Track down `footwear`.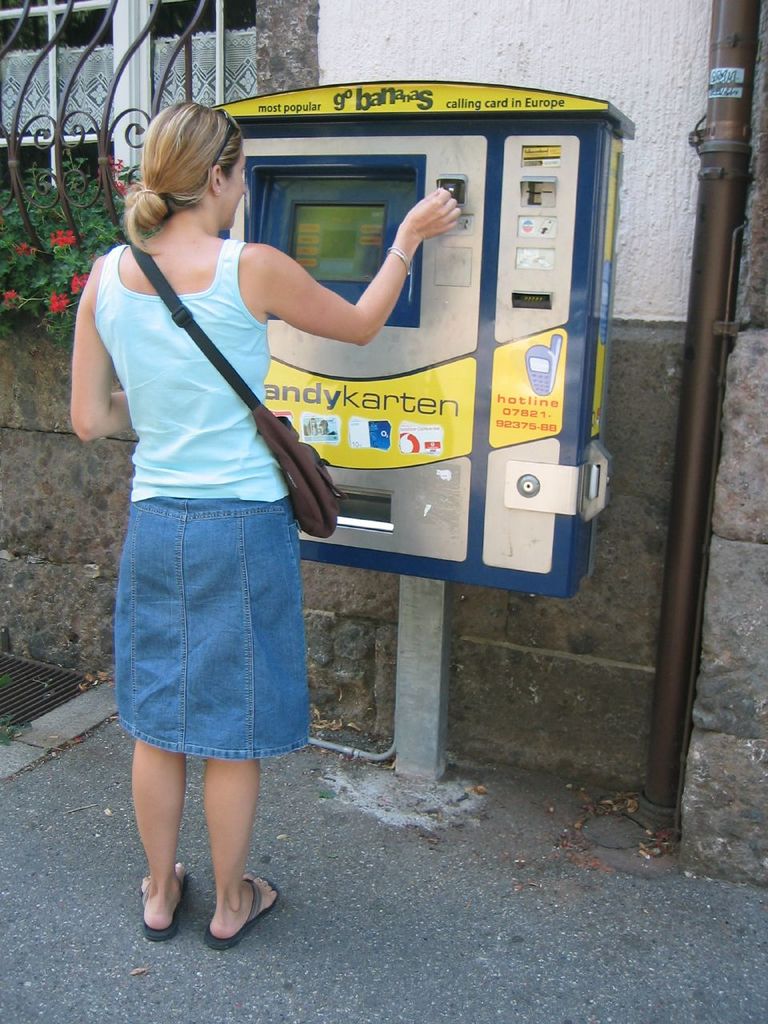
Tracked to x1=142, y1=878, x2=186, y2=942.
